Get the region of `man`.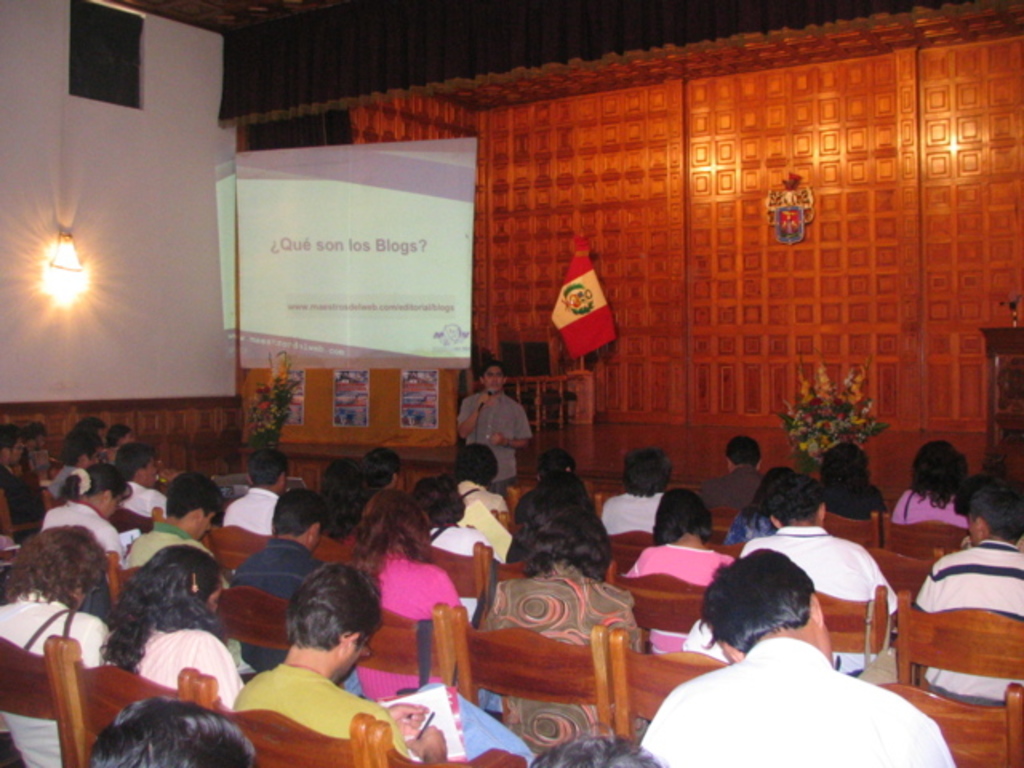
rect(741, 474, 899, 678).
